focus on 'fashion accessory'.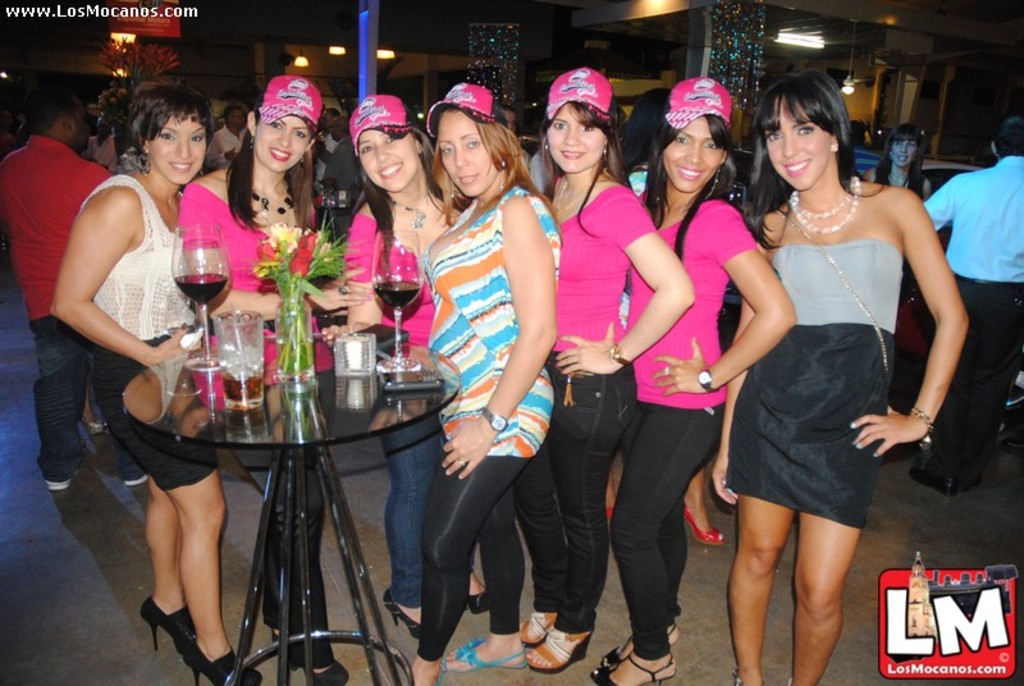
Focused at select_region(454, 636, 524, 671).
